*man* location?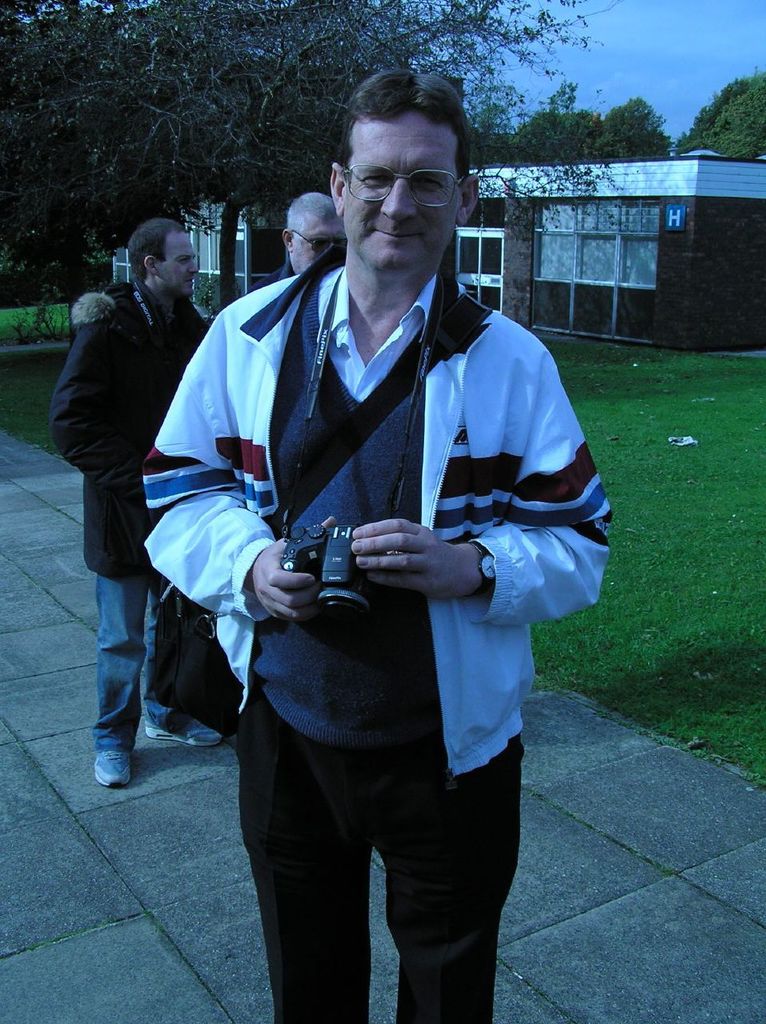
left=252, top=187, right=351, bottom=295
